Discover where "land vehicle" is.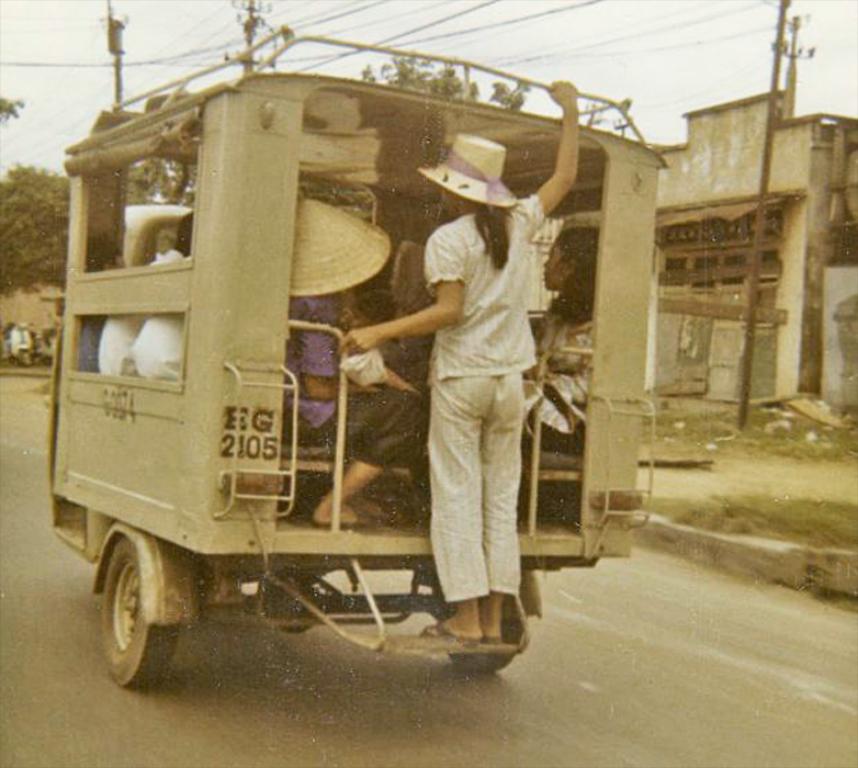
Discovered at (x1=27, y1=70, x2=661, y2=729).
